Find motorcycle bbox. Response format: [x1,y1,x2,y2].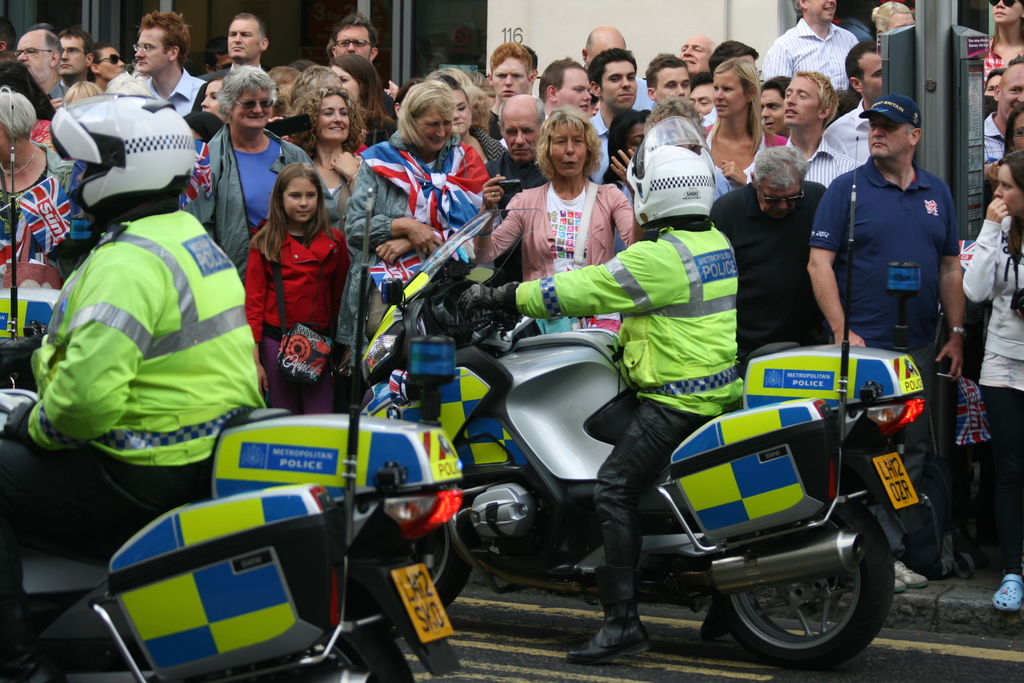
[209,257,922,654].
